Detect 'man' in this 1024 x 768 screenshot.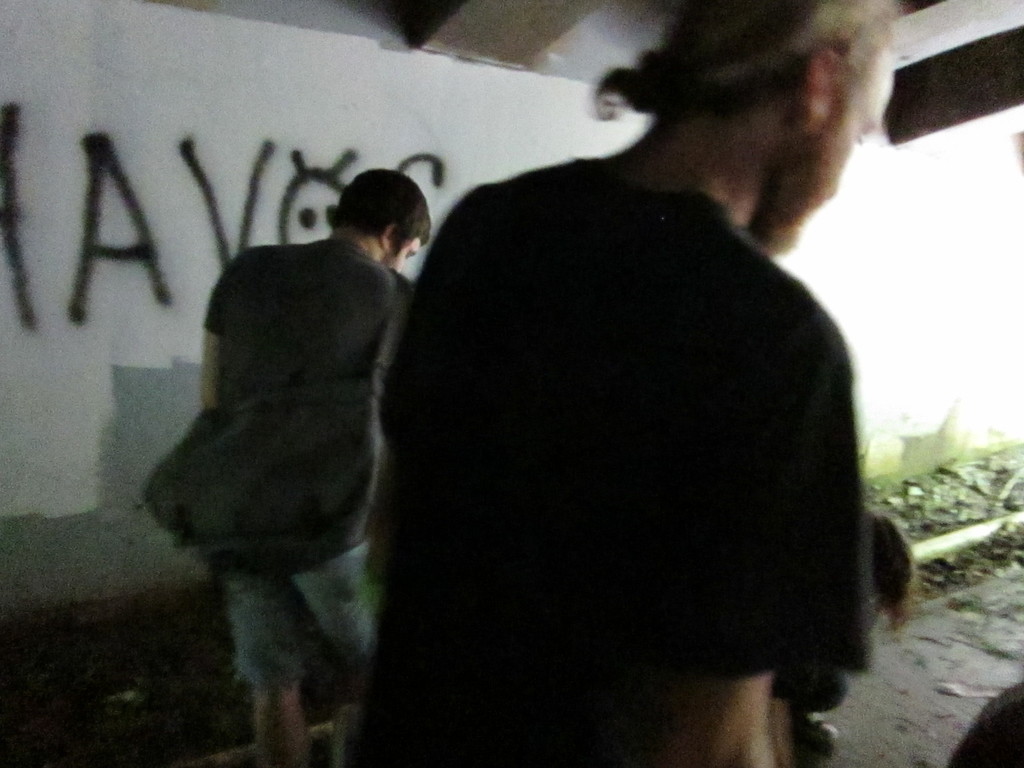
Detection: [left=199, top=168, right=432, bottom=765].
